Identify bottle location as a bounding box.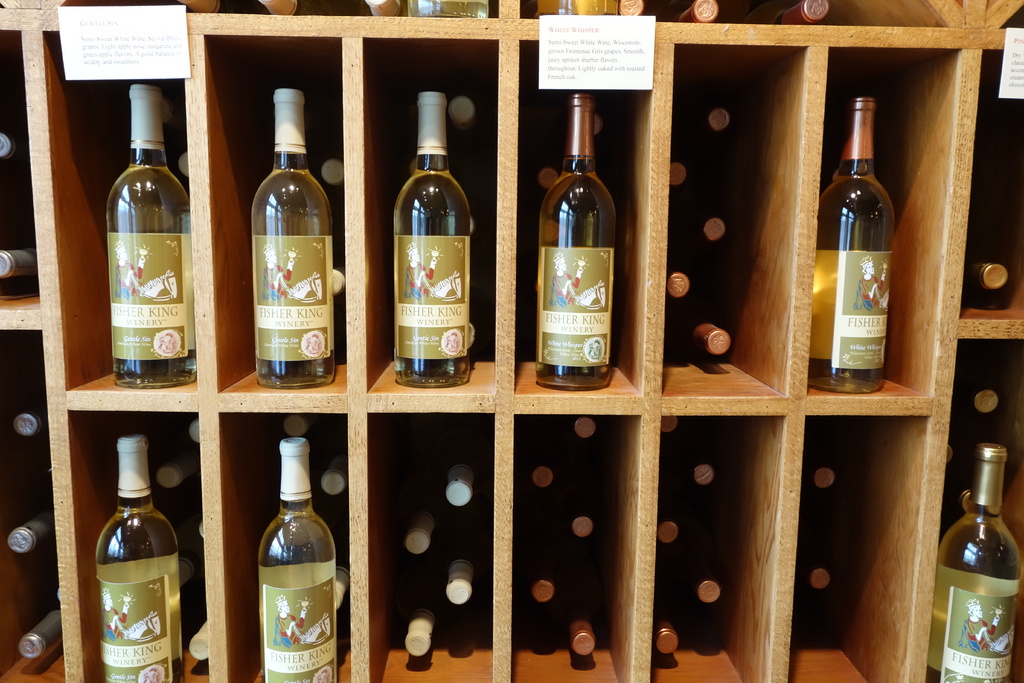
locate(396, 564, 440, 661).
